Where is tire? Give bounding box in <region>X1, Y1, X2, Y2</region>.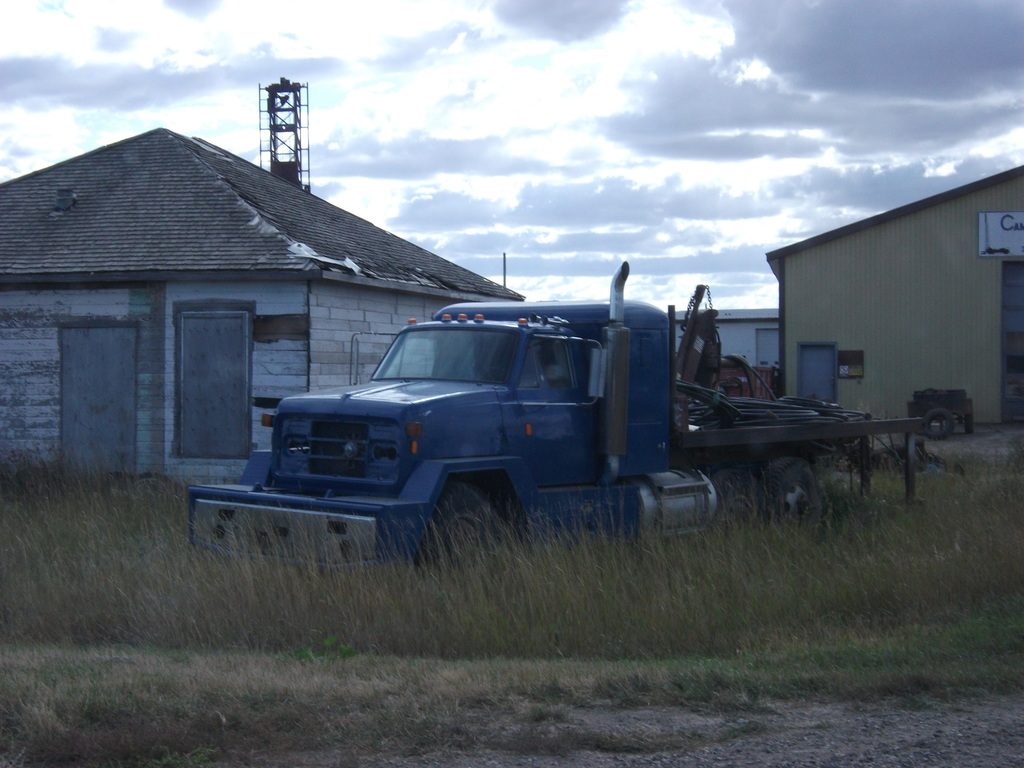
<region>922, 405, 955, 438</region>.
